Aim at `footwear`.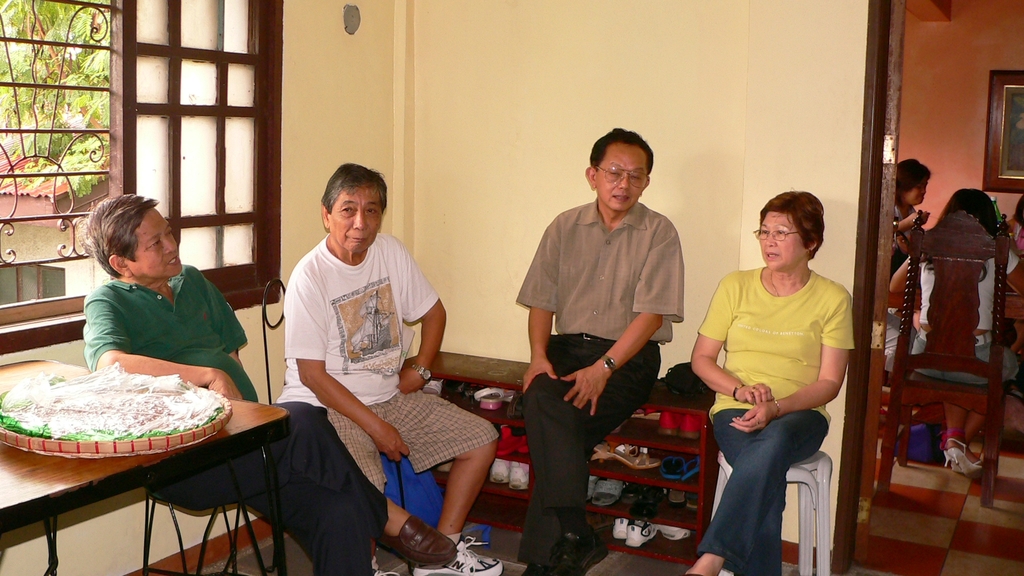
Aimed at (473, 388, 520, 414).
